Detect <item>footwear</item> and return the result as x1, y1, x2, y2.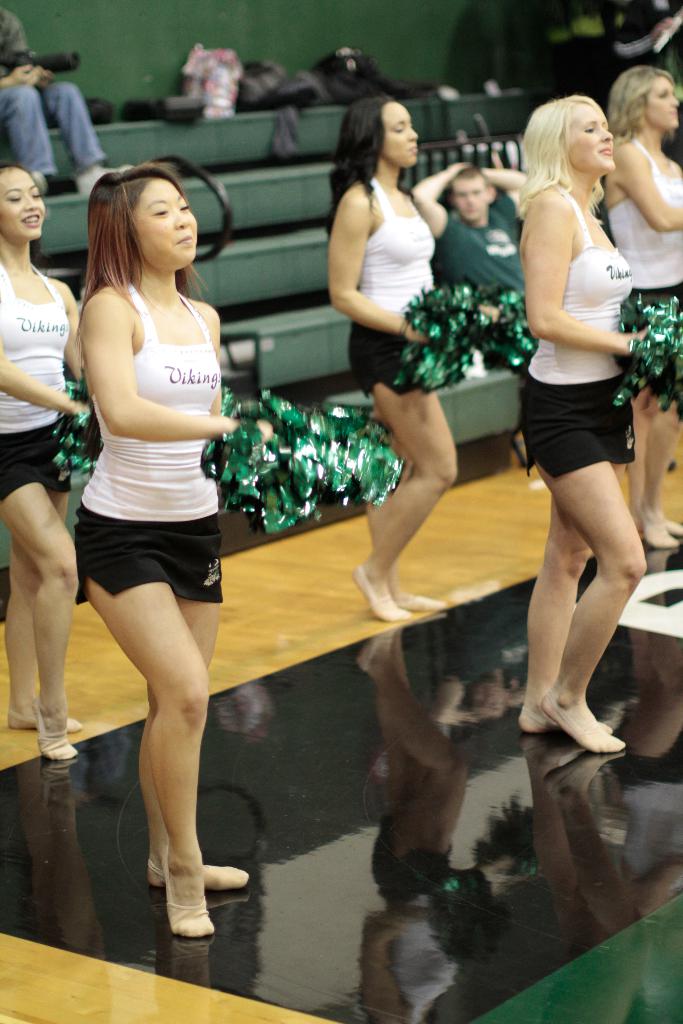
76, 161, 136, 204.
